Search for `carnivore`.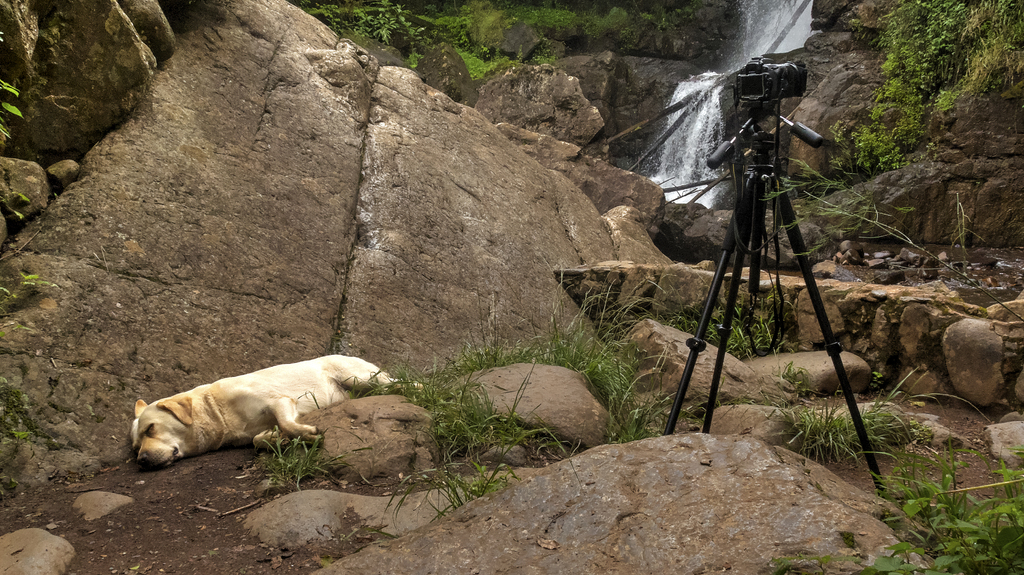
Found at bbox=(136, 340, 435, 478).
